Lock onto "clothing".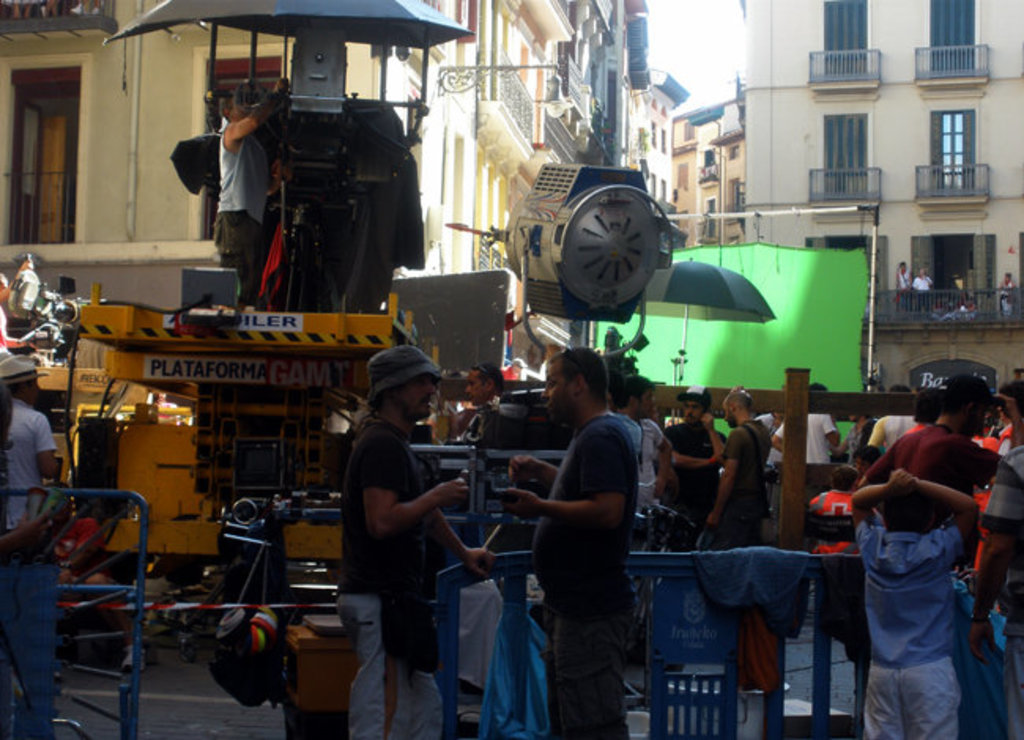
Locked: {"left": 870, "top": 411, "right": 911, "bottom": 460}.
